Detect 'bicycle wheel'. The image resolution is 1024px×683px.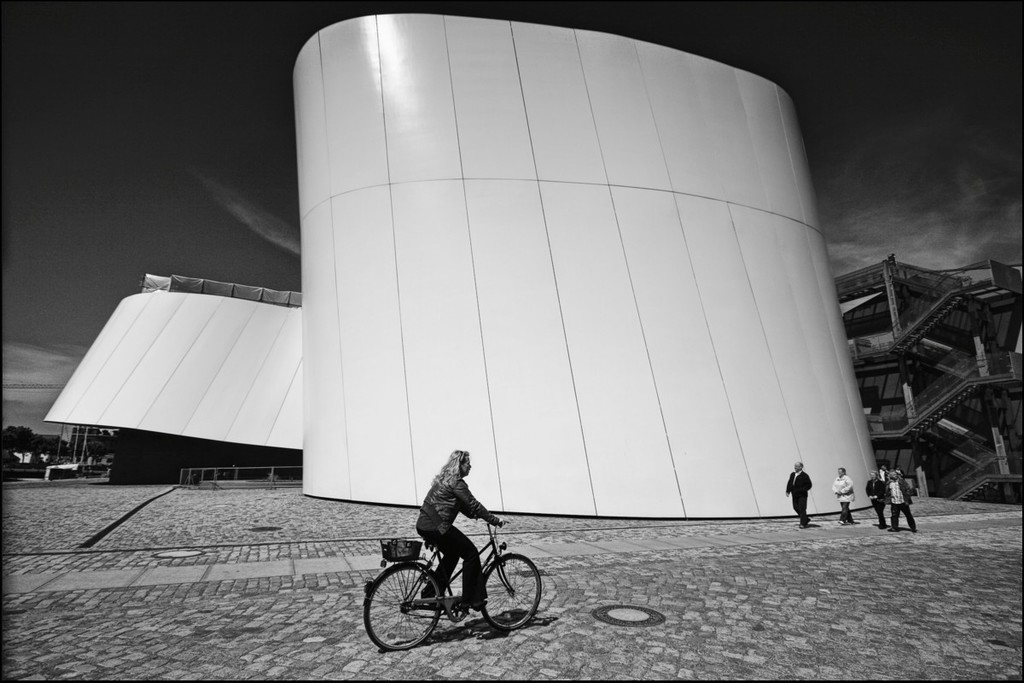
BBox(375, 576, 443, 657).
